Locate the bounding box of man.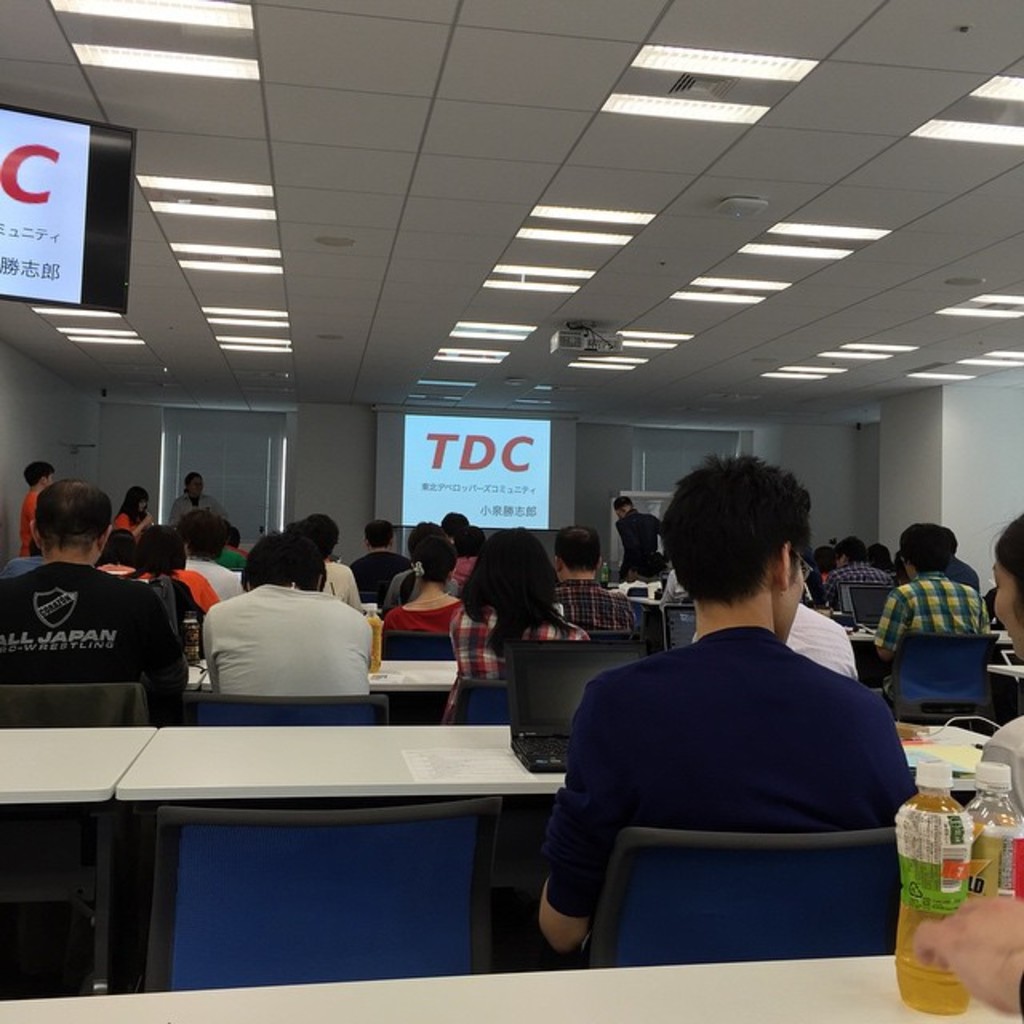
Bounding box: select_region(547, 523, 638, 640).
